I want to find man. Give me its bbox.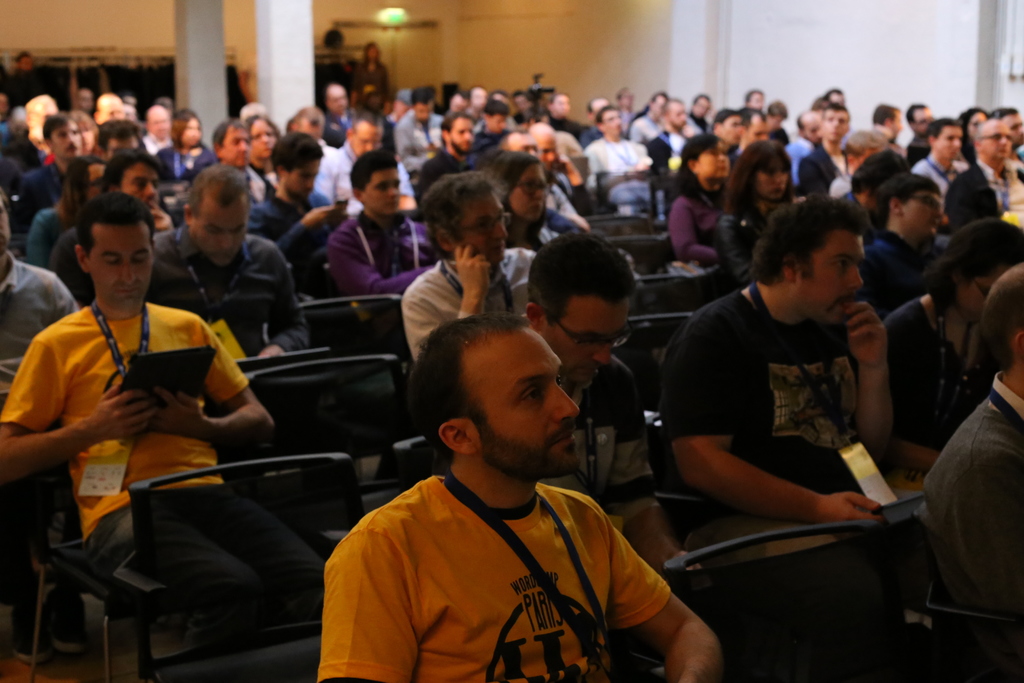
pyautogui.locateOnScreen(943, 115, 1023, 233).
